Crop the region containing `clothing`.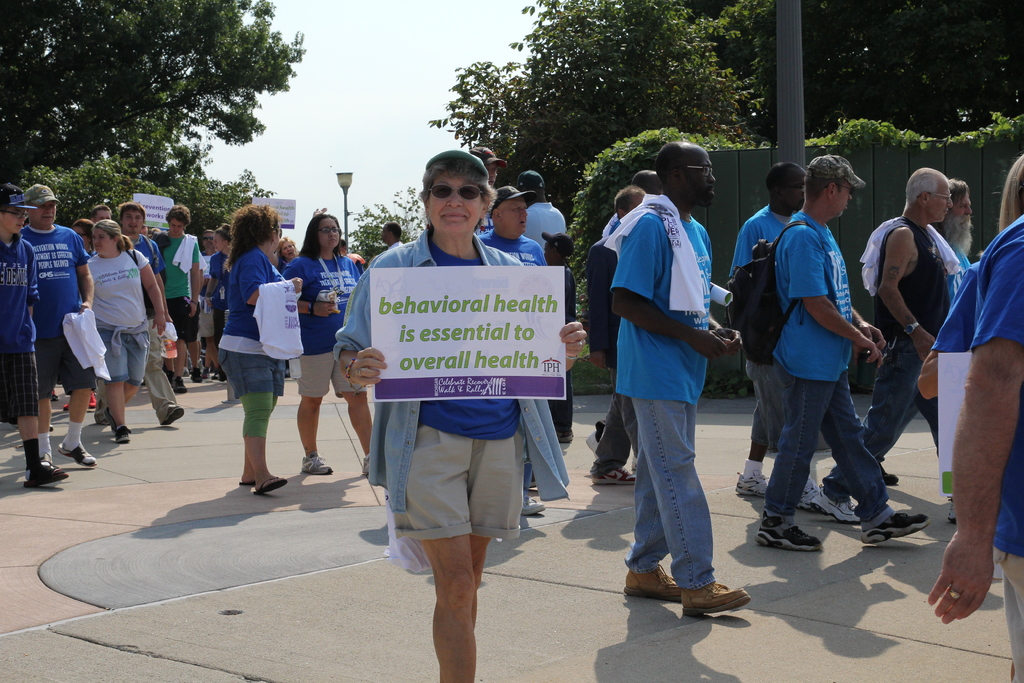
Crop region: pyautogui.locateOnScreen(293, 252, 383, 404).
